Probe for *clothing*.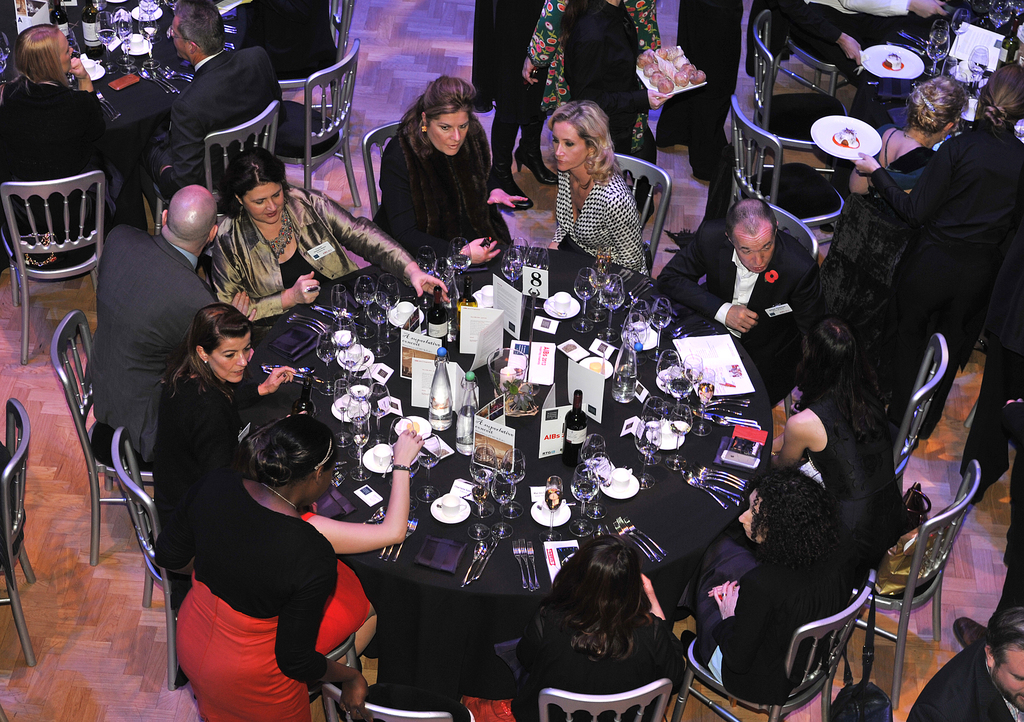
Probe result: box(964, 224, 1023, 492).
